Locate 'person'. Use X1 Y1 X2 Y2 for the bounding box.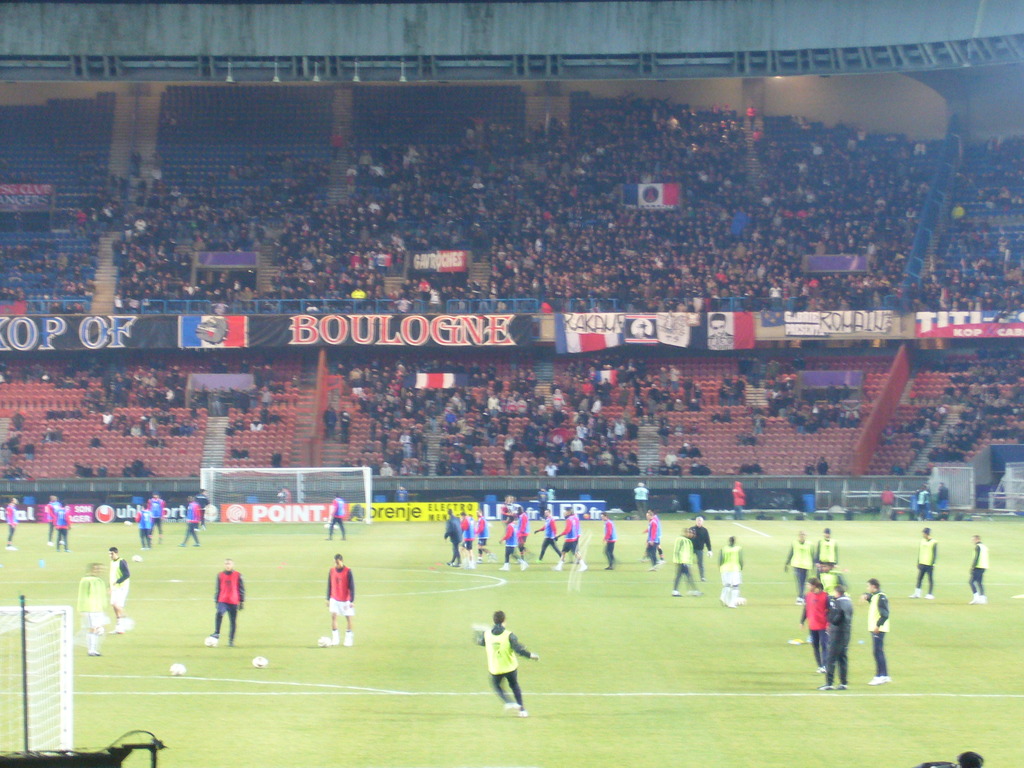
51 499 70 550.
